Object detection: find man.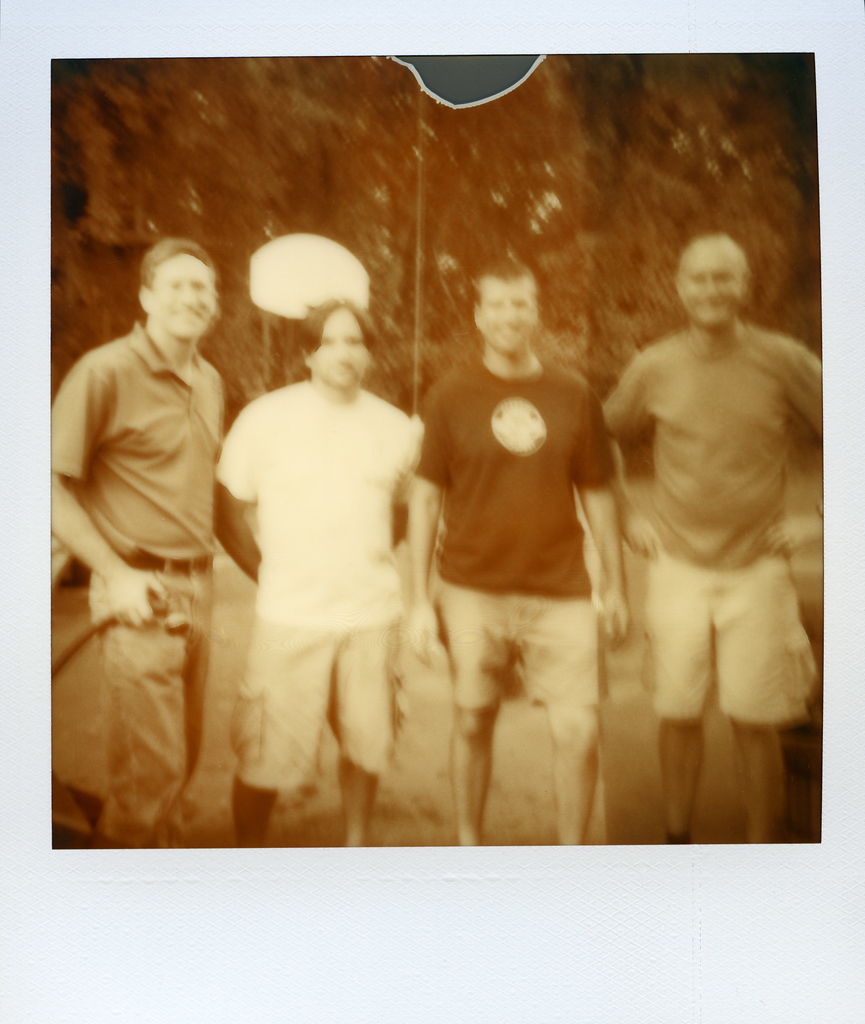
bbox=(586, 196, 821, 820).
